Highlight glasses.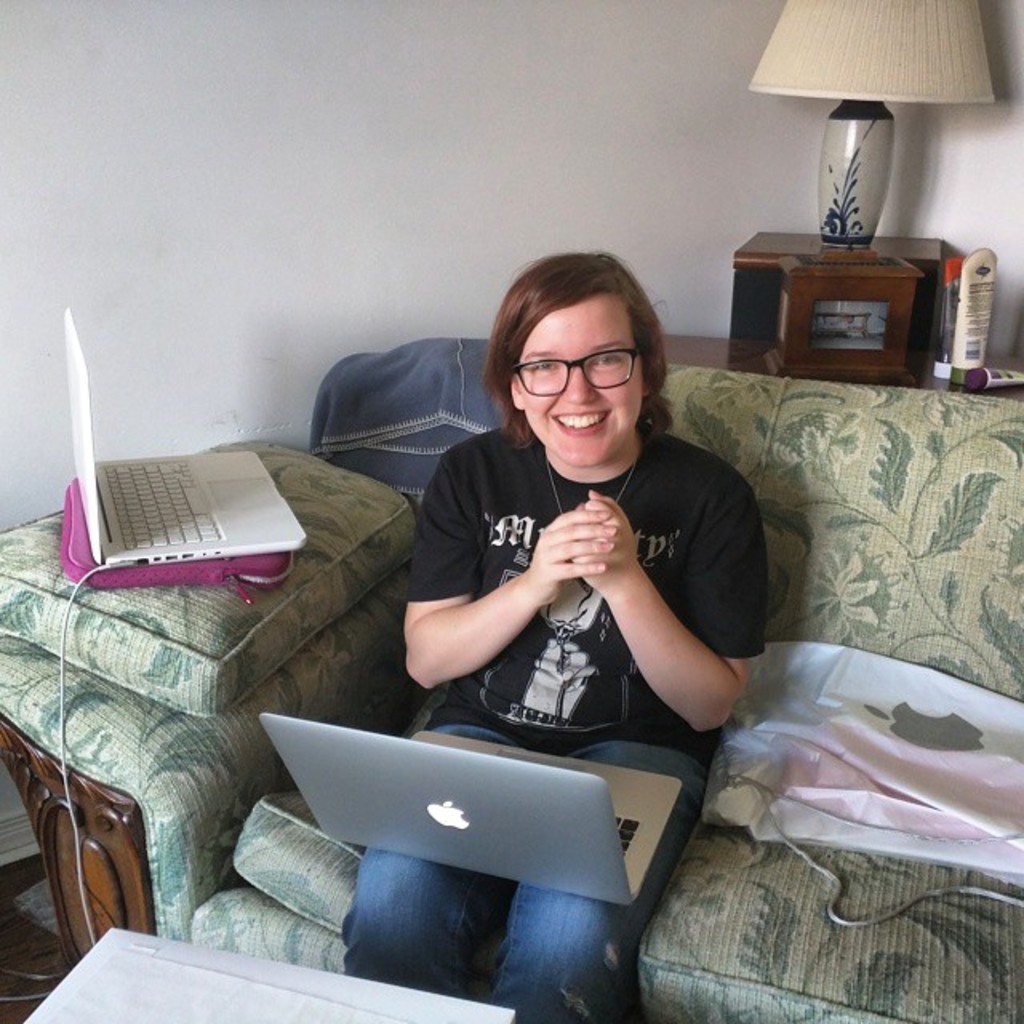
Highlighted region: detection(507, 346, 642, 395).
